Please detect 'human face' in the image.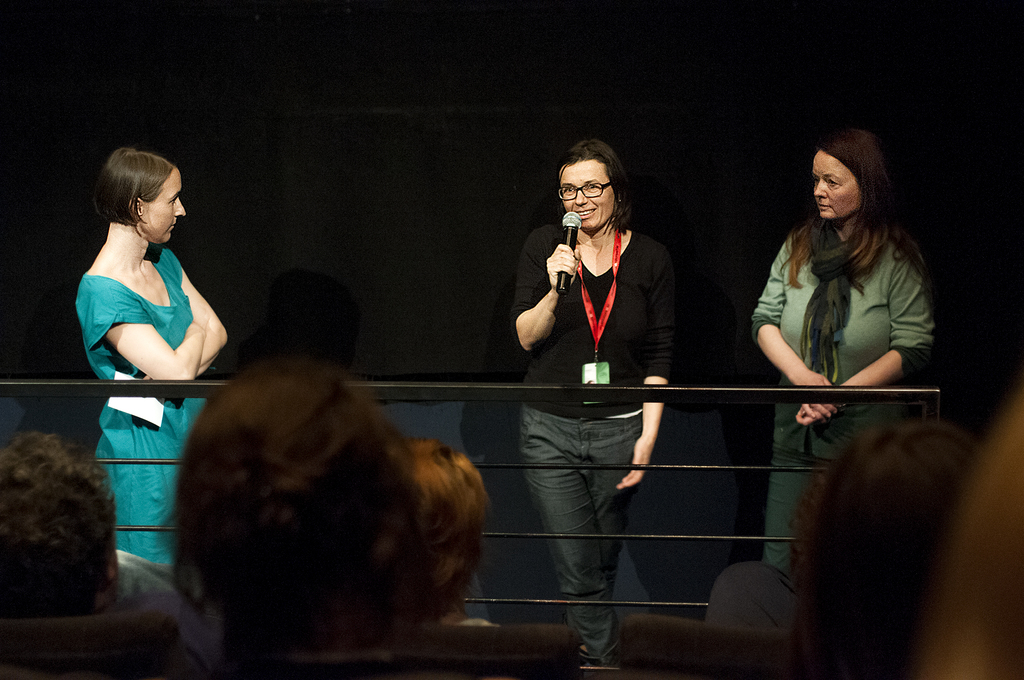
559 163 614 229.
